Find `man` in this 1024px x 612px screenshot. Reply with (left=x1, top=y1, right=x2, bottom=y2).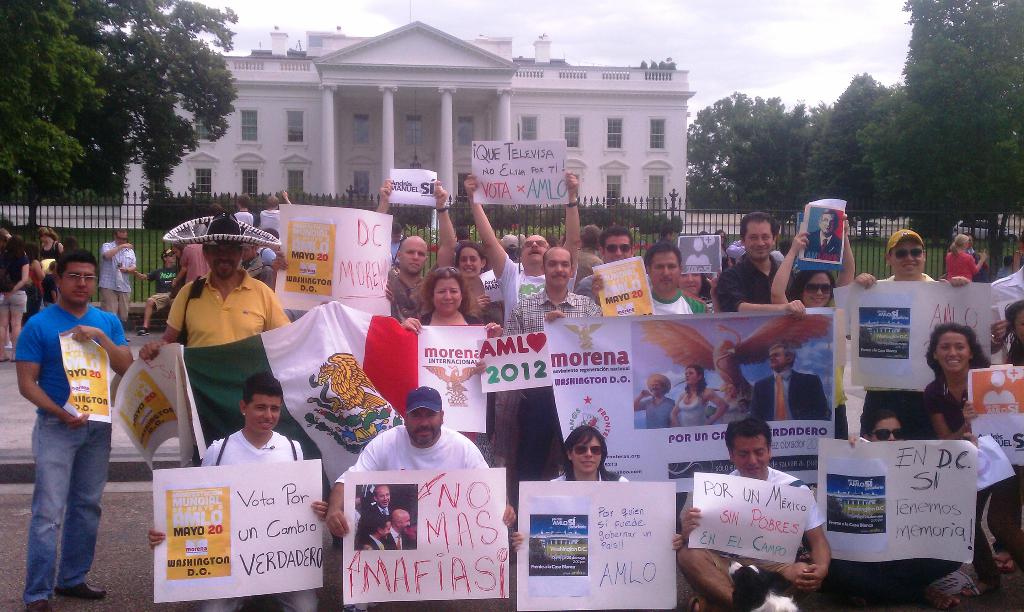
(left=671, top=421, right=829, bottom=606).
